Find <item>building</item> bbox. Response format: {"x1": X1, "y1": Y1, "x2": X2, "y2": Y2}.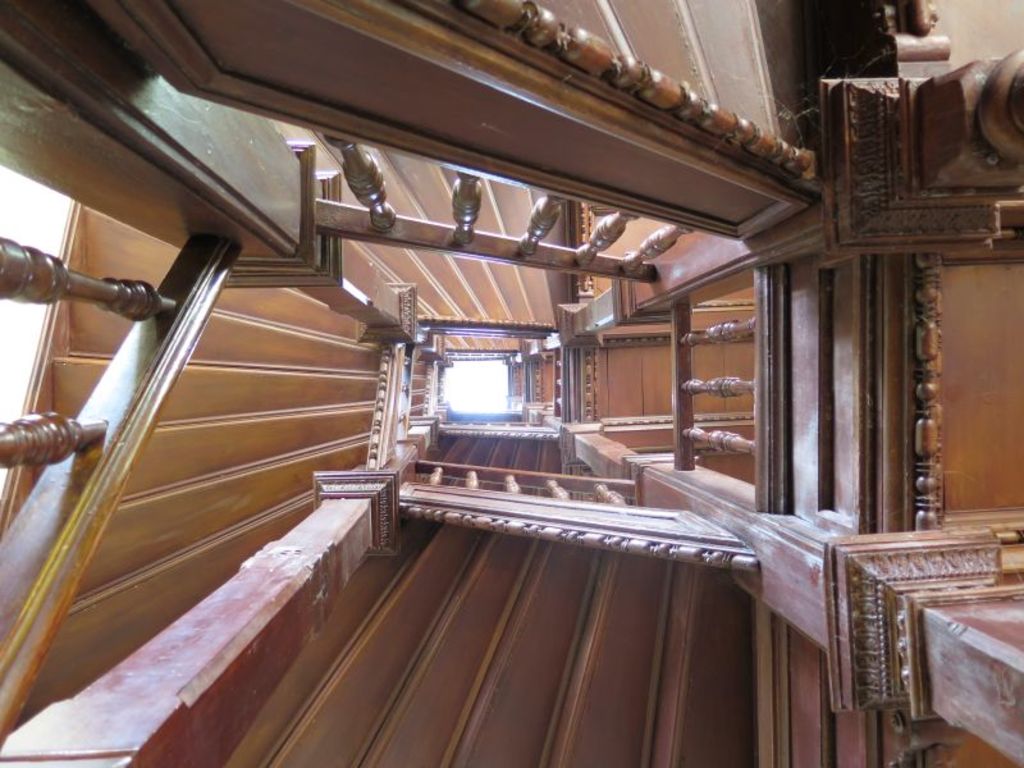
{"x1": 0, "y1": 0, "x2": 1023, "y2": 767}.
